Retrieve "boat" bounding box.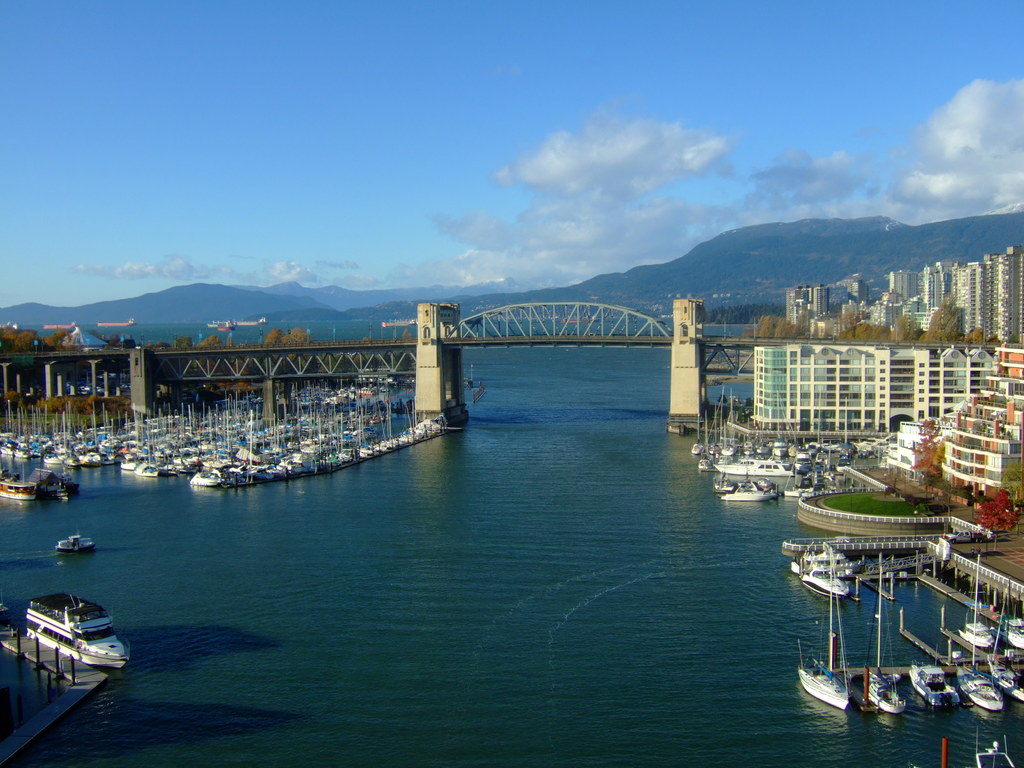
Bounding box: 851/637/920/716.
